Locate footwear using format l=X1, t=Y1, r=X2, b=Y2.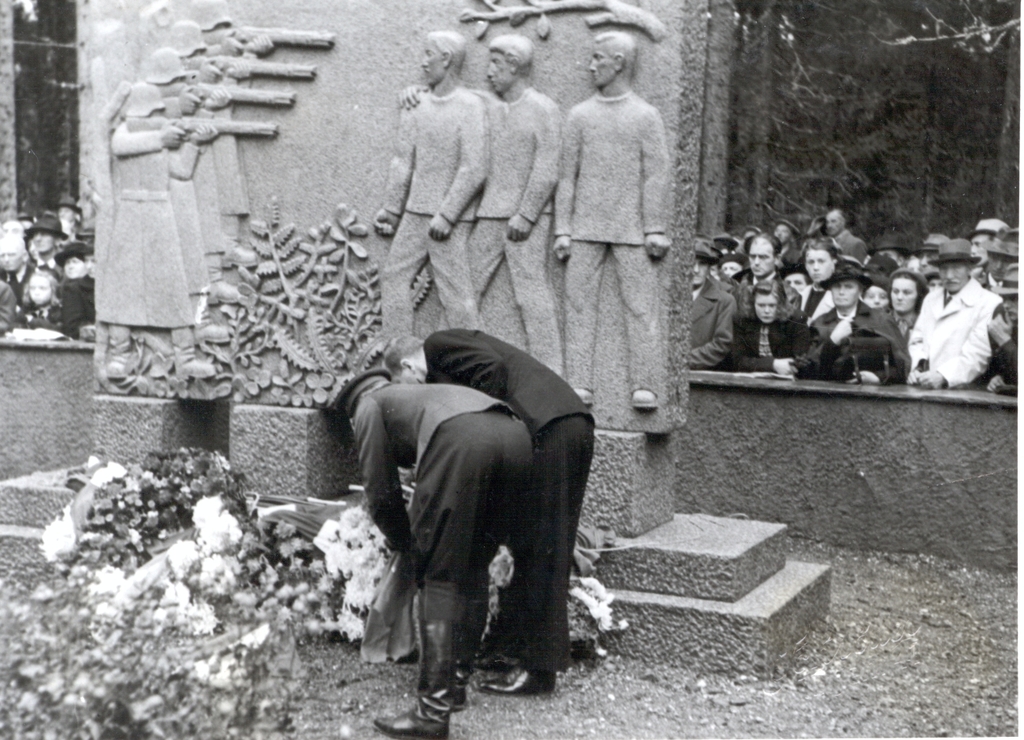
l=448, t=593, r=490, b=711.
